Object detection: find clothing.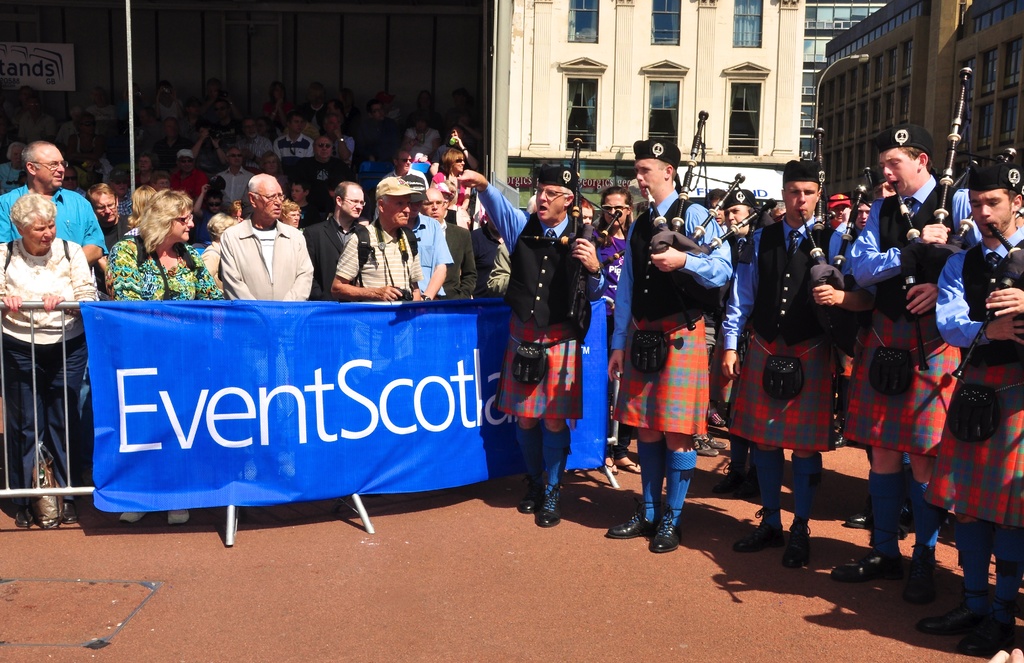
bbox(707, 225, 749, 405).
